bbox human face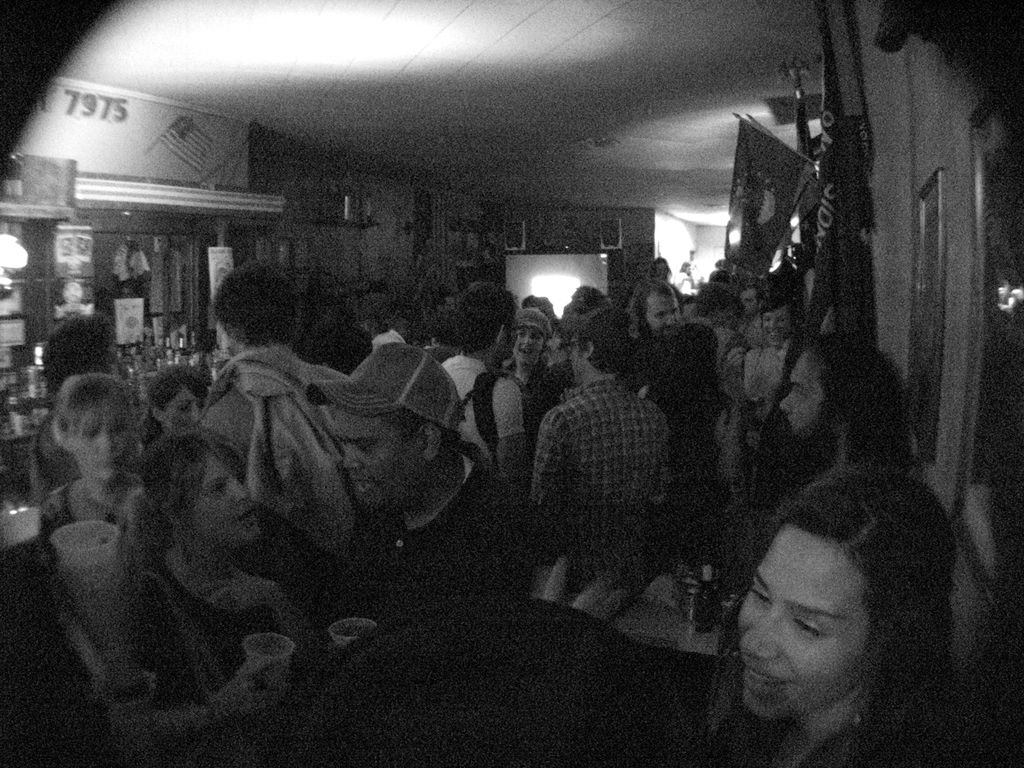
bbox(74, 401, 130, 481)
